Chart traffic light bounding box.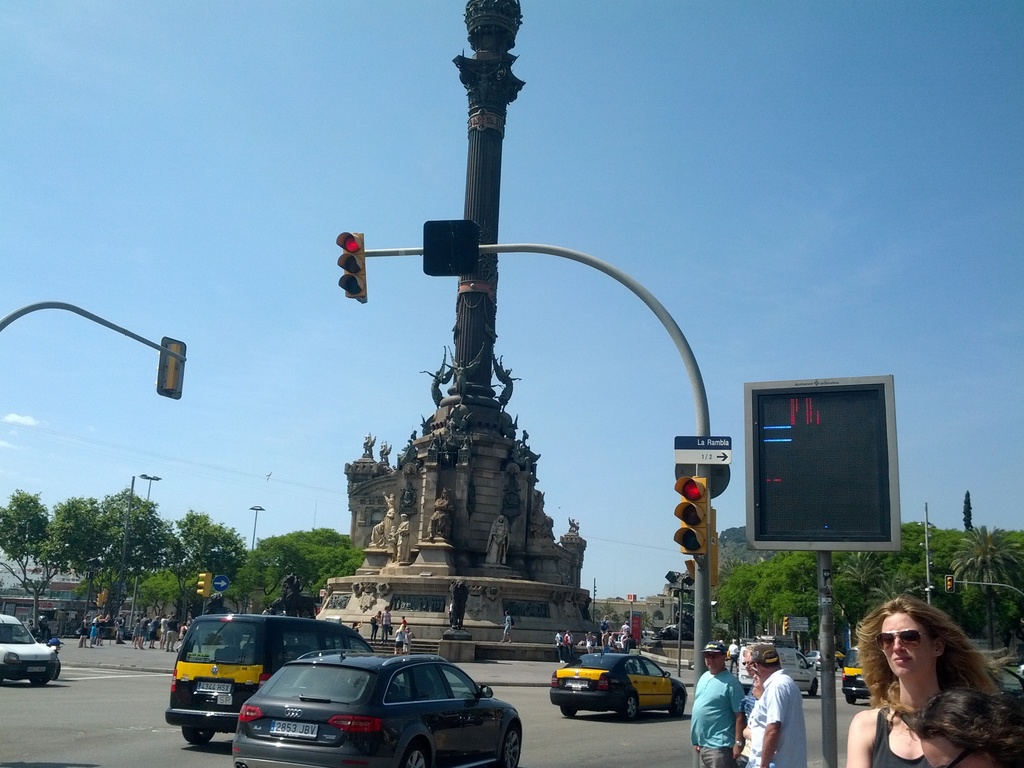
Charted: 338:231:365:303.
